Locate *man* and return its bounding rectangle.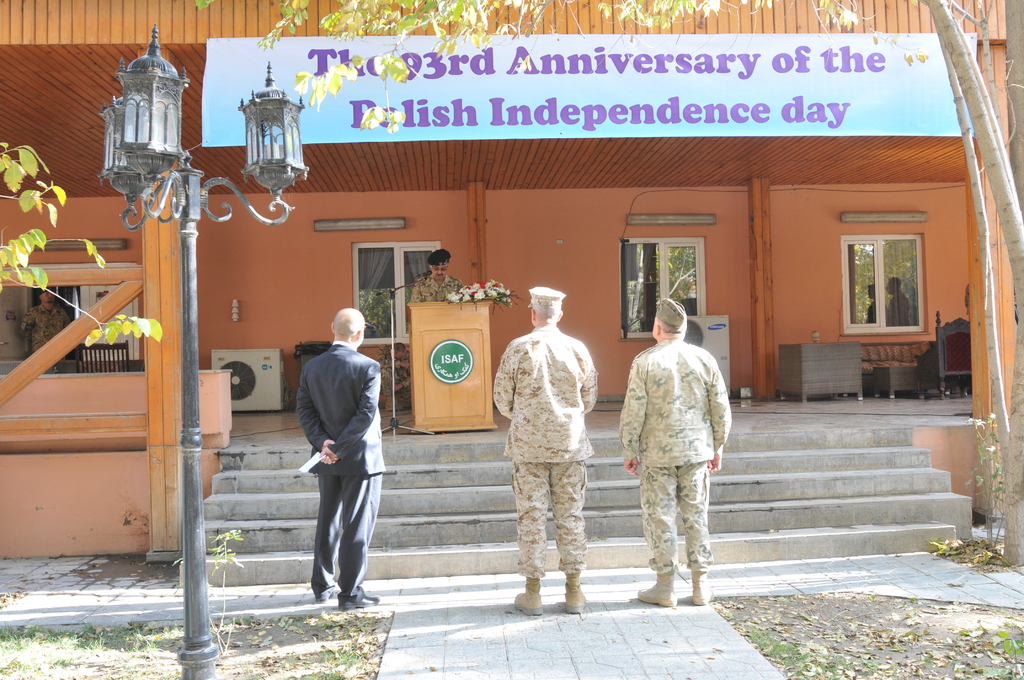
box(499, 282, 593, 614).
